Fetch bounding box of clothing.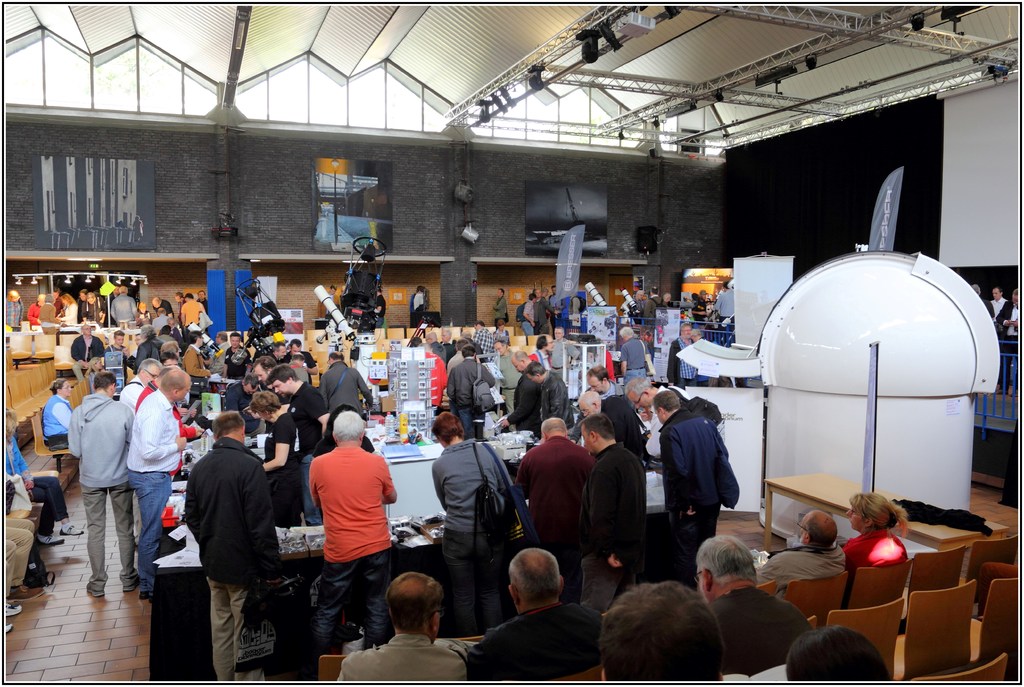
Bbox: (497,348,520,431).
